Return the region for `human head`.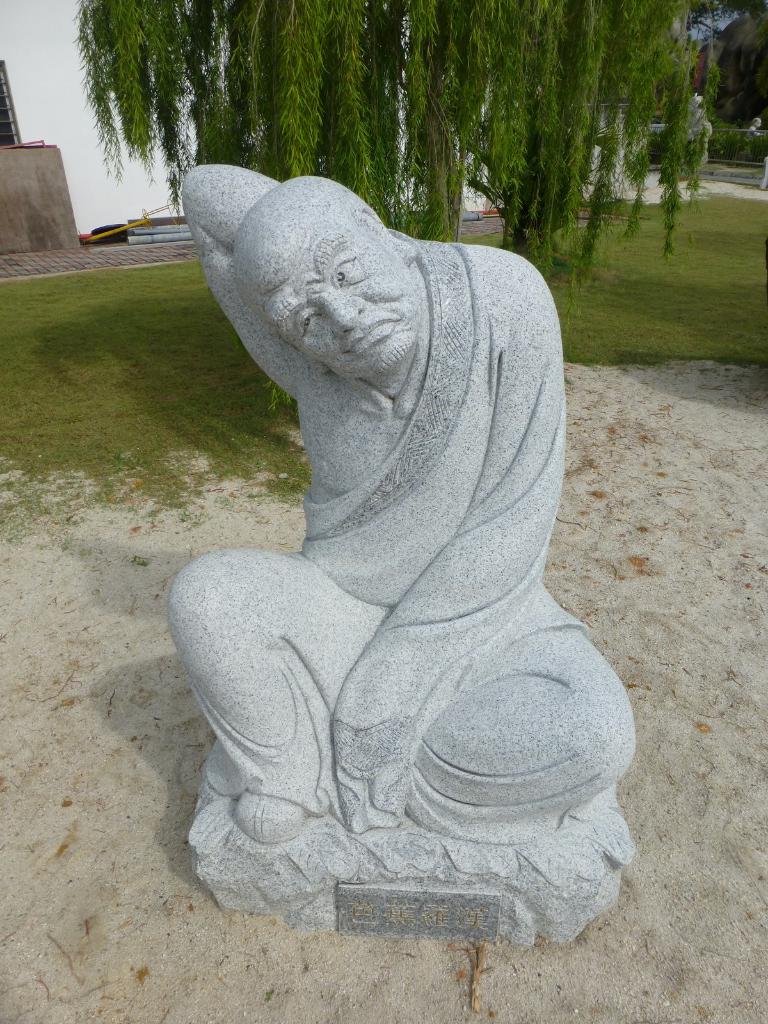
{"x1": 234, "y1": 184, "x2": 424, "y2": 372}.
